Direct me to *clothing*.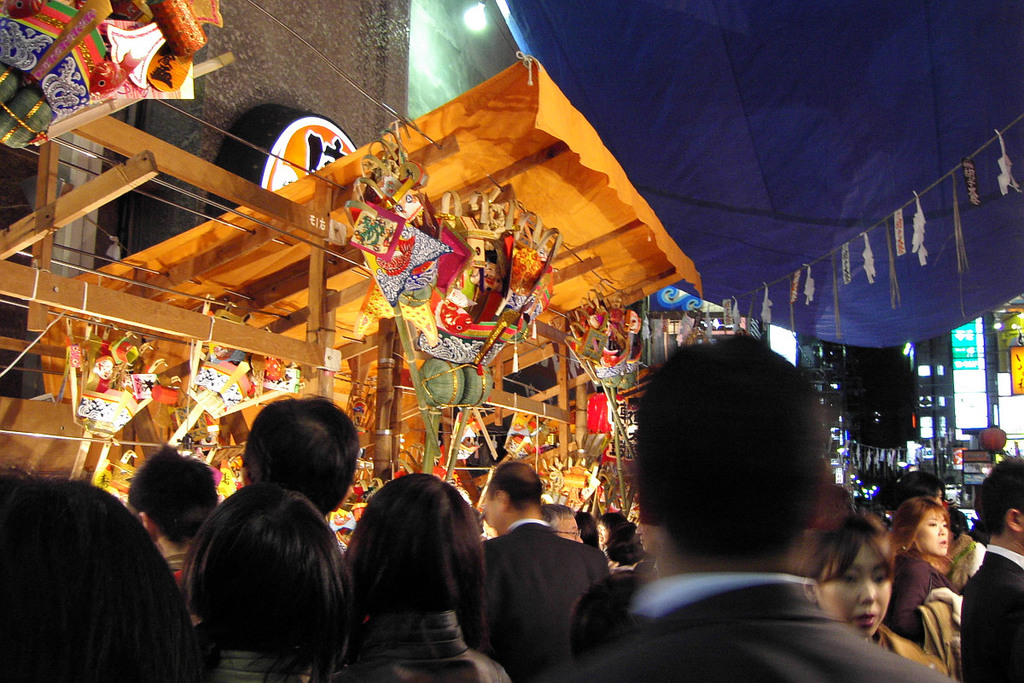
Direction: {"left": 573, "top": 570, "right": 925, "bottom": 682}.
